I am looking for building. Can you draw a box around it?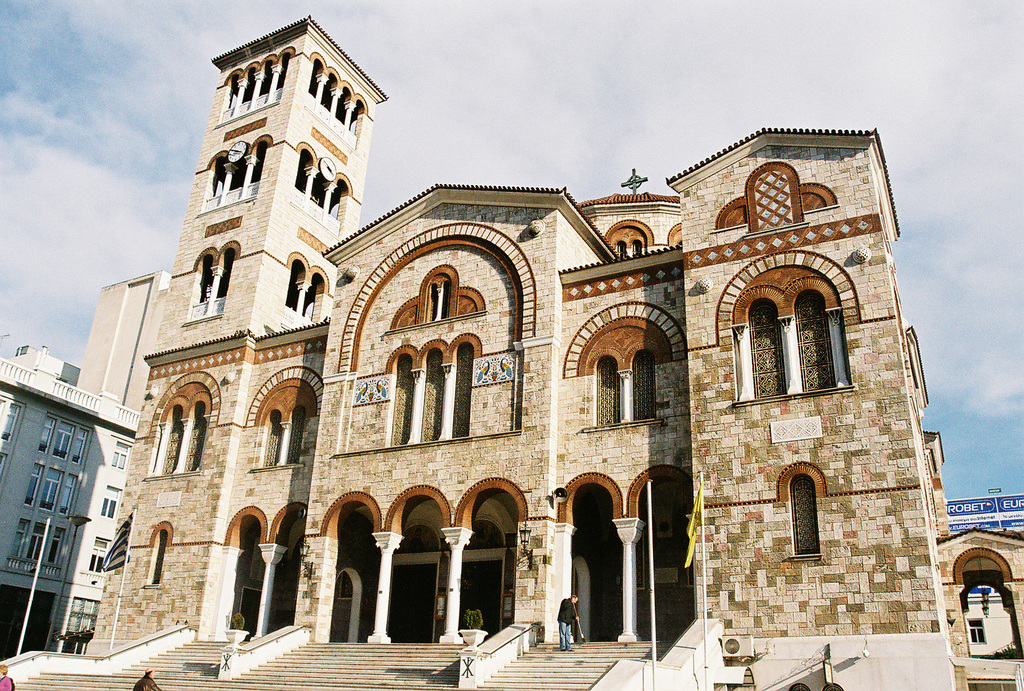
Sure, the bounding box is (x1=0, y1=346, x2=150, y2=659).
